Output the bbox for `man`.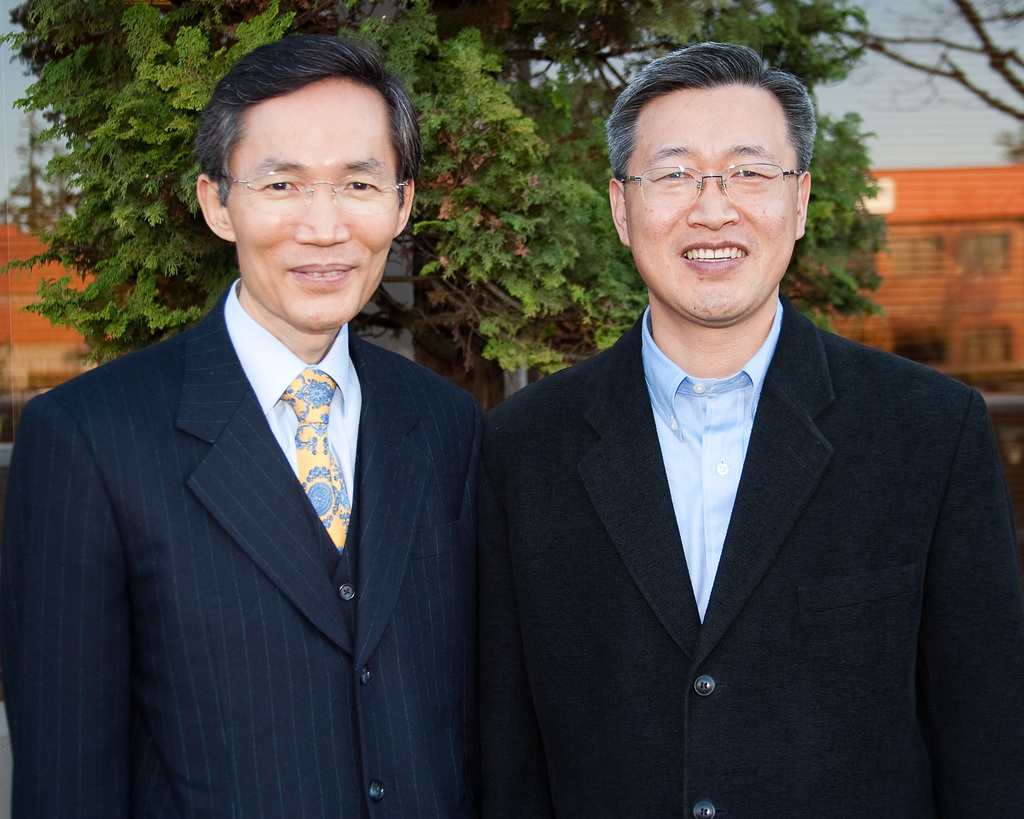
Rect(452, 79, 1000, 800).
